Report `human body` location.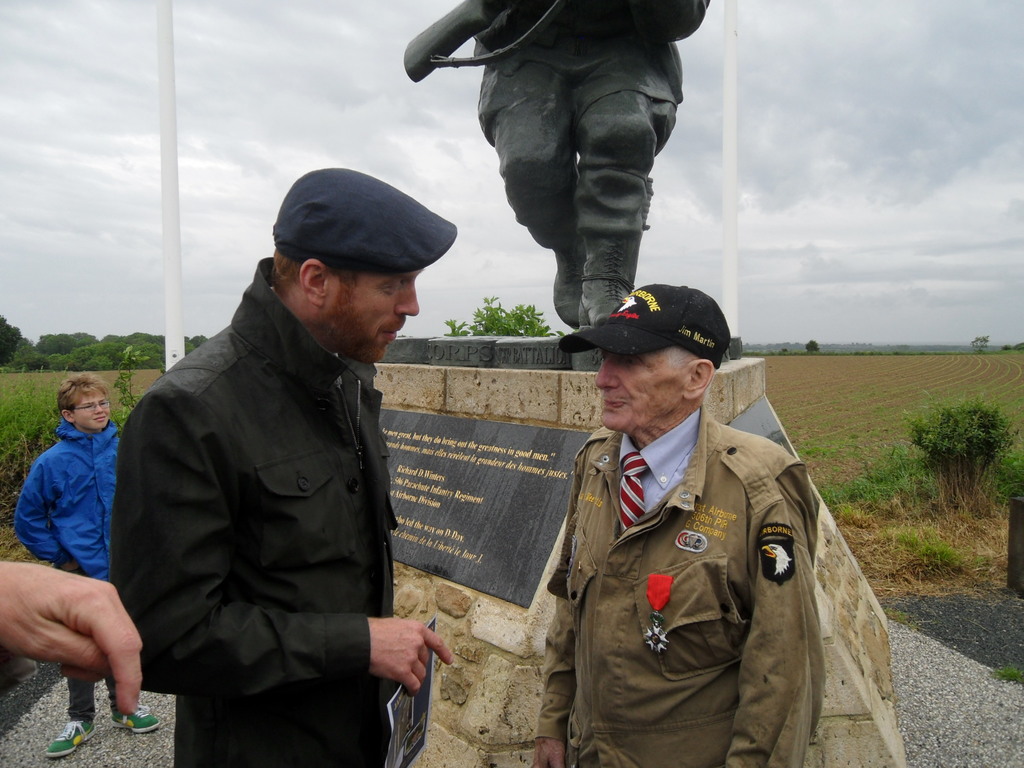
Report: <bbox>0, 563, 136, 717</bbox>.
